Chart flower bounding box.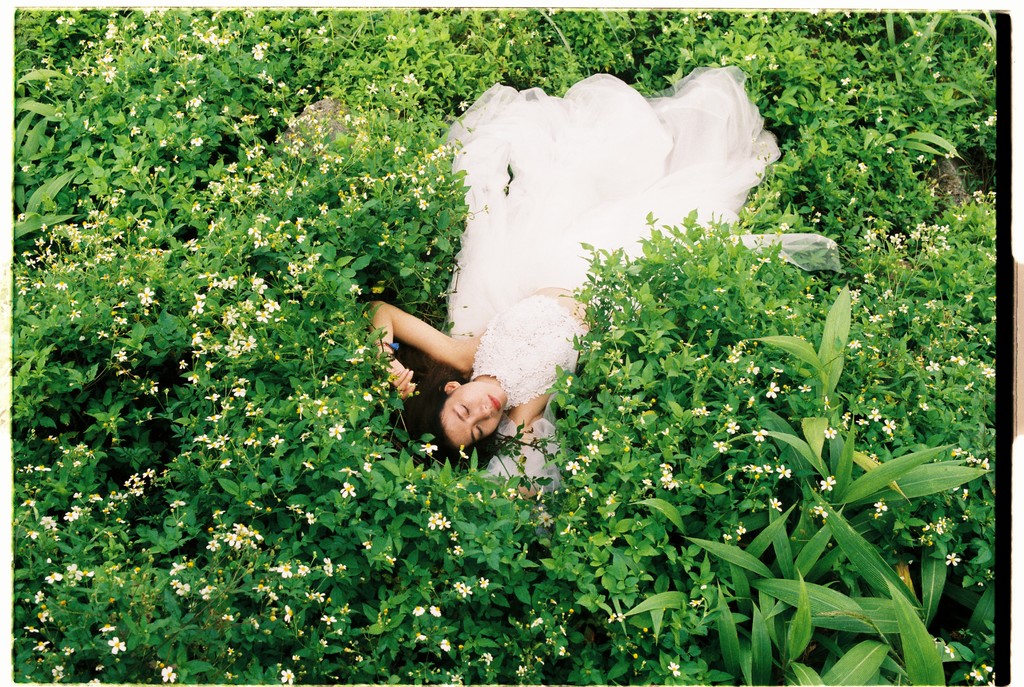
Charted: bbox=(295, 140, 335, 191).
